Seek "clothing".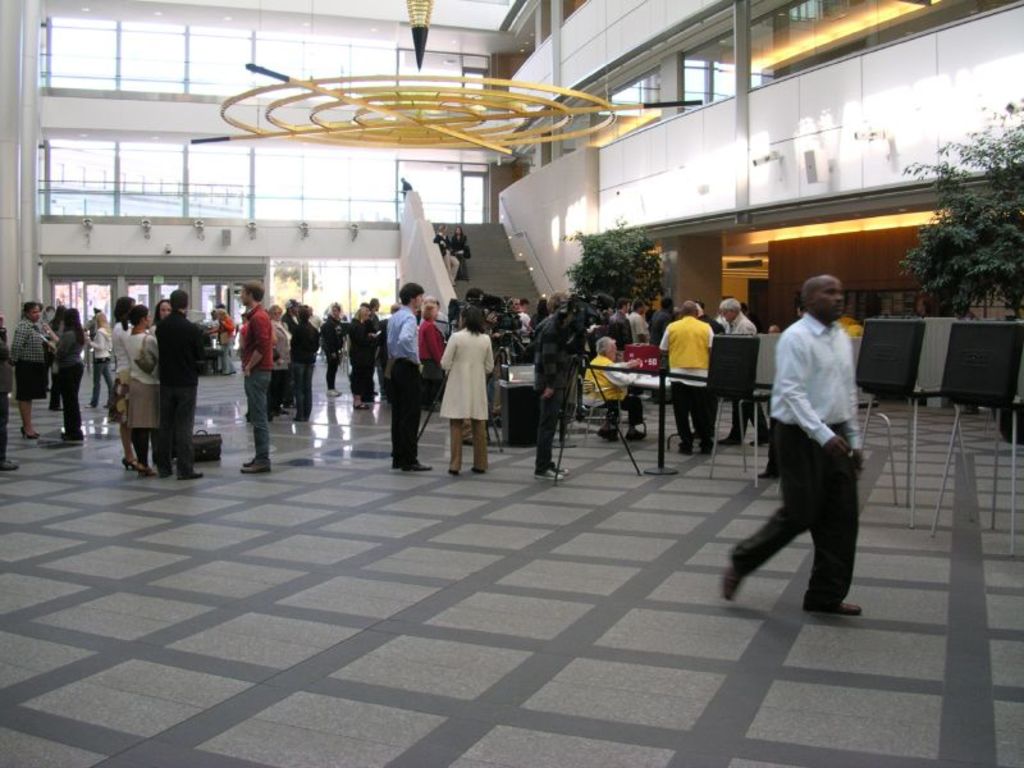
x1=434 y1=233 x2=461 y2=283.
